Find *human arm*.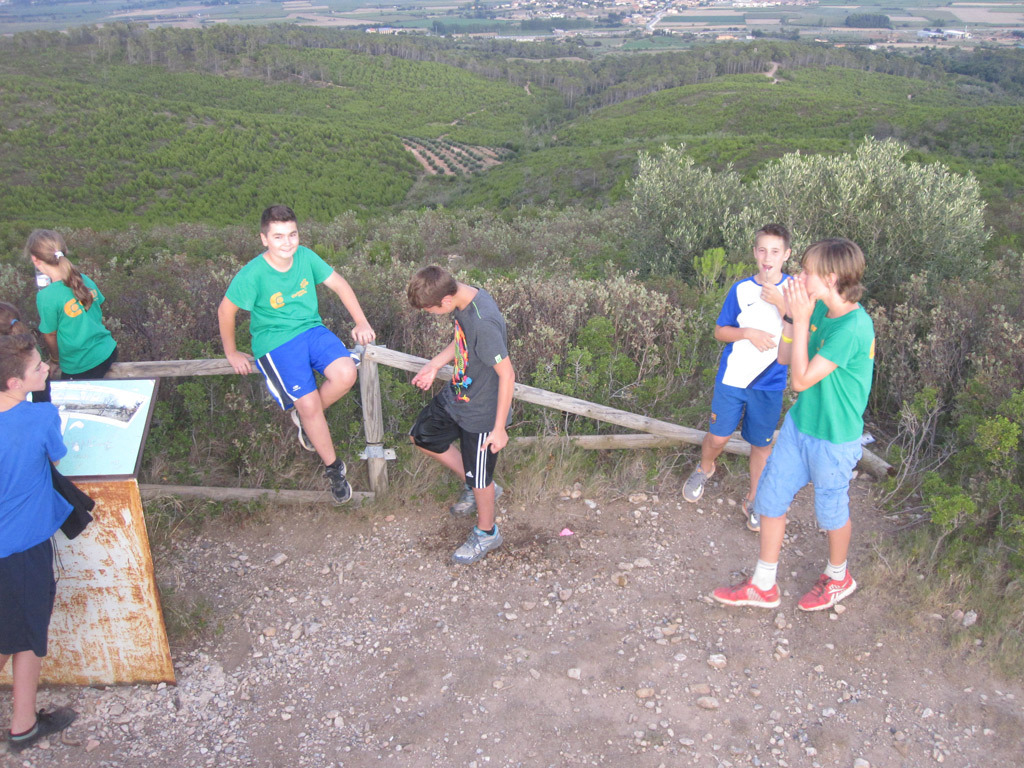
304,241,377,346.
